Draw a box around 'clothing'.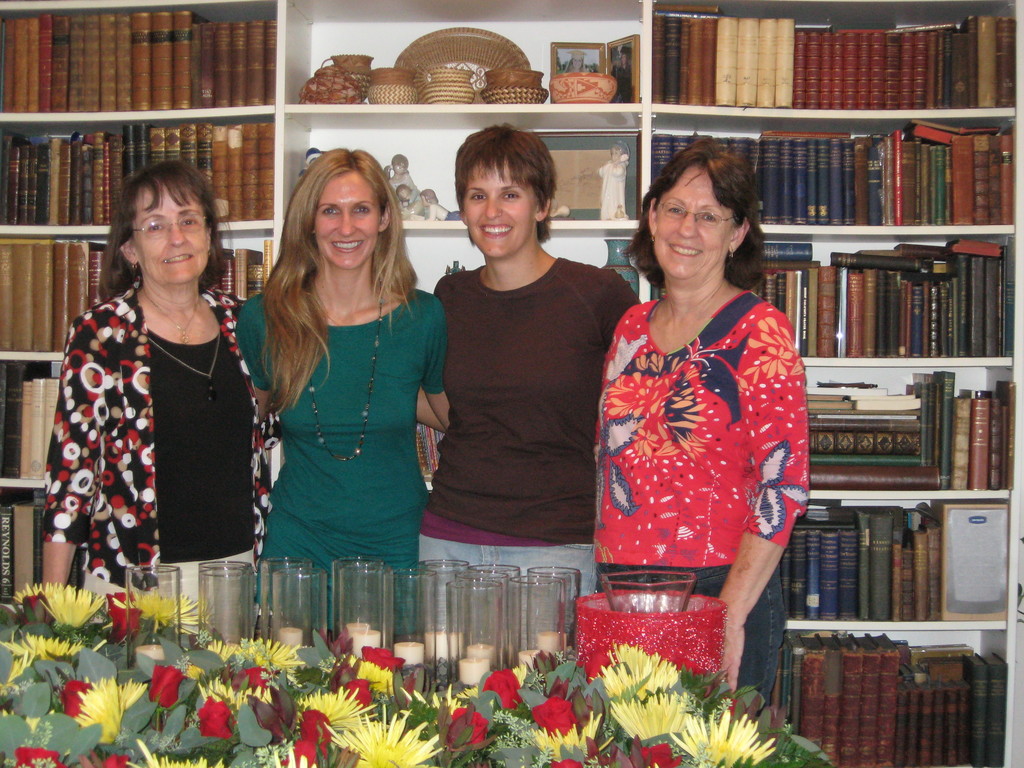
40,280,288,621.
